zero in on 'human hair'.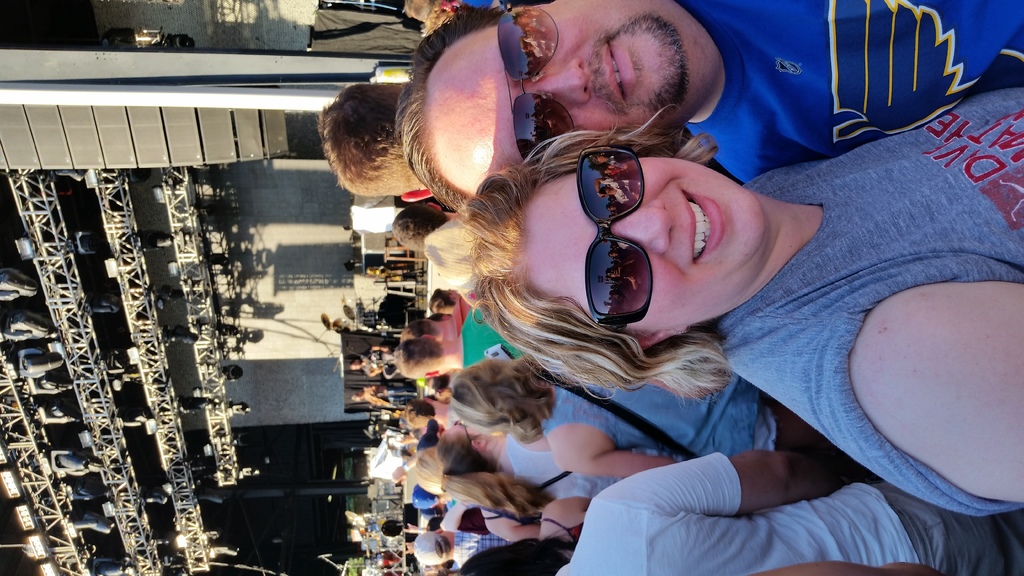
Zeroed in: (x1=458, y1=103, x2=730, y2=414).
